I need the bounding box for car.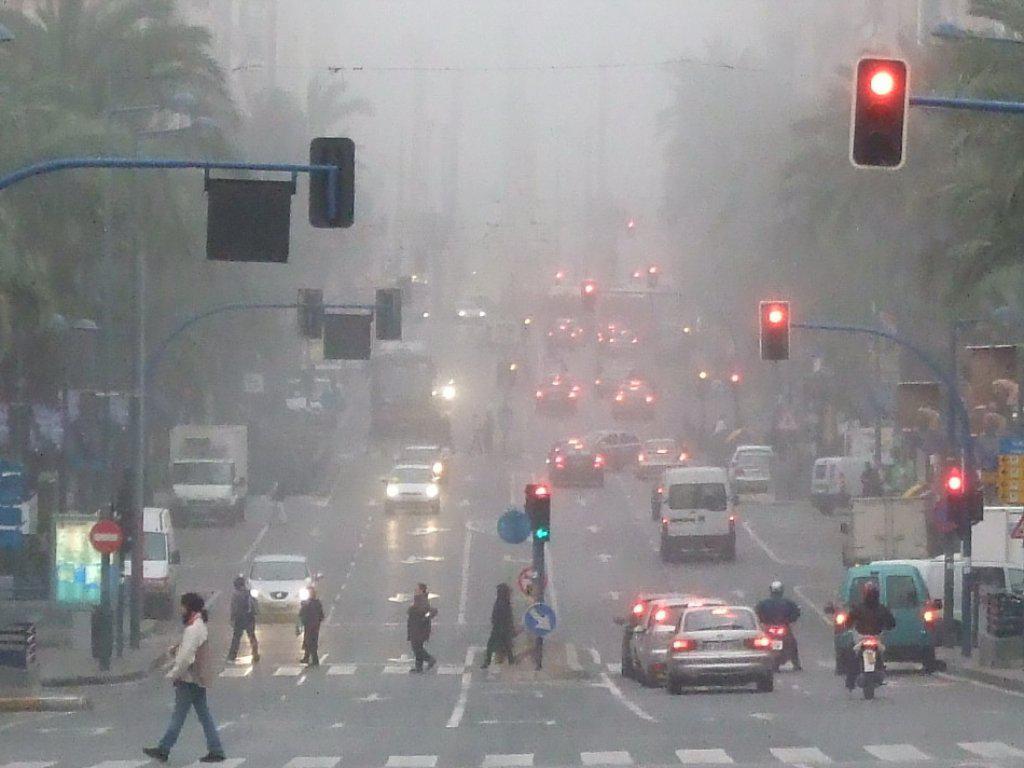
Here it is: 245,556,318,618.
